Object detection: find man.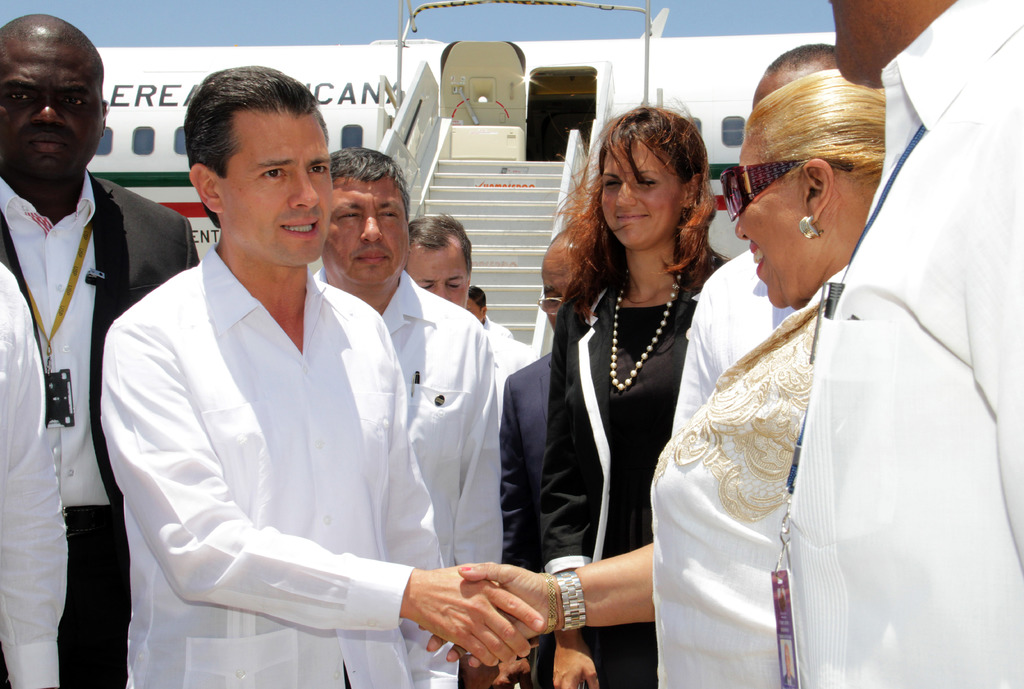
region(785, 0, 1023, 688).
